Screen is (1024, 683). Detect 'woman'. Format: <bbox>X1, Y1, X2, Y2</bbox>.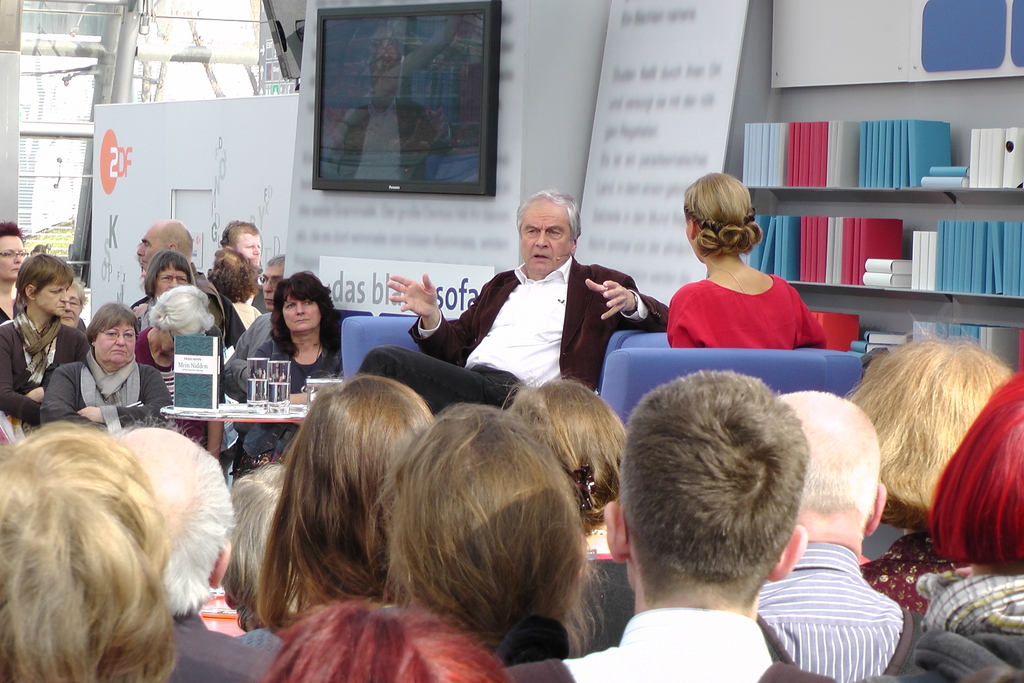
<bbox>362, 394, 605, 682</bbox>.
